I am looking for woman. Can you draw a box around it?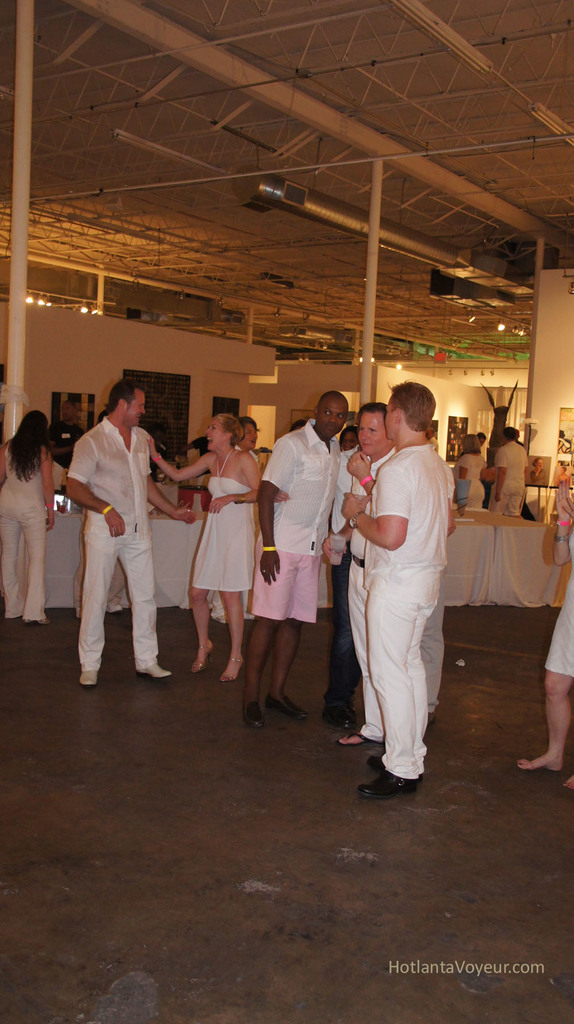
Sure, the bounding box is box=[509, 470, 573, 793].
